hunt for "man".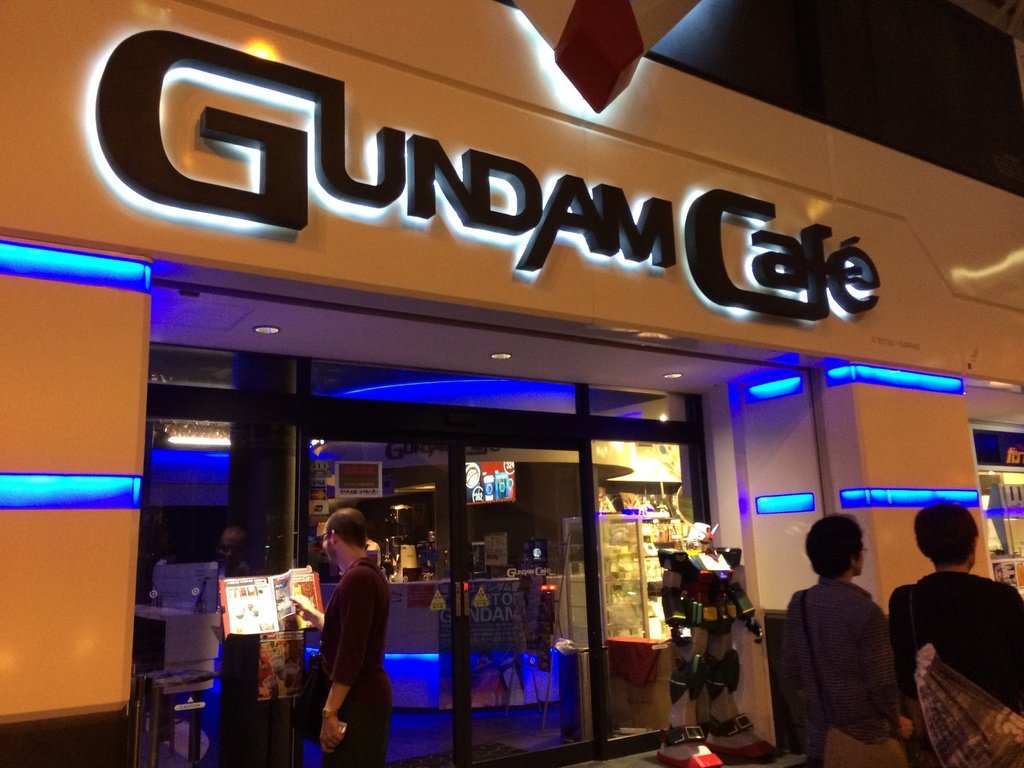
Hunted down at bbox=[780, 505, 912, 767].
